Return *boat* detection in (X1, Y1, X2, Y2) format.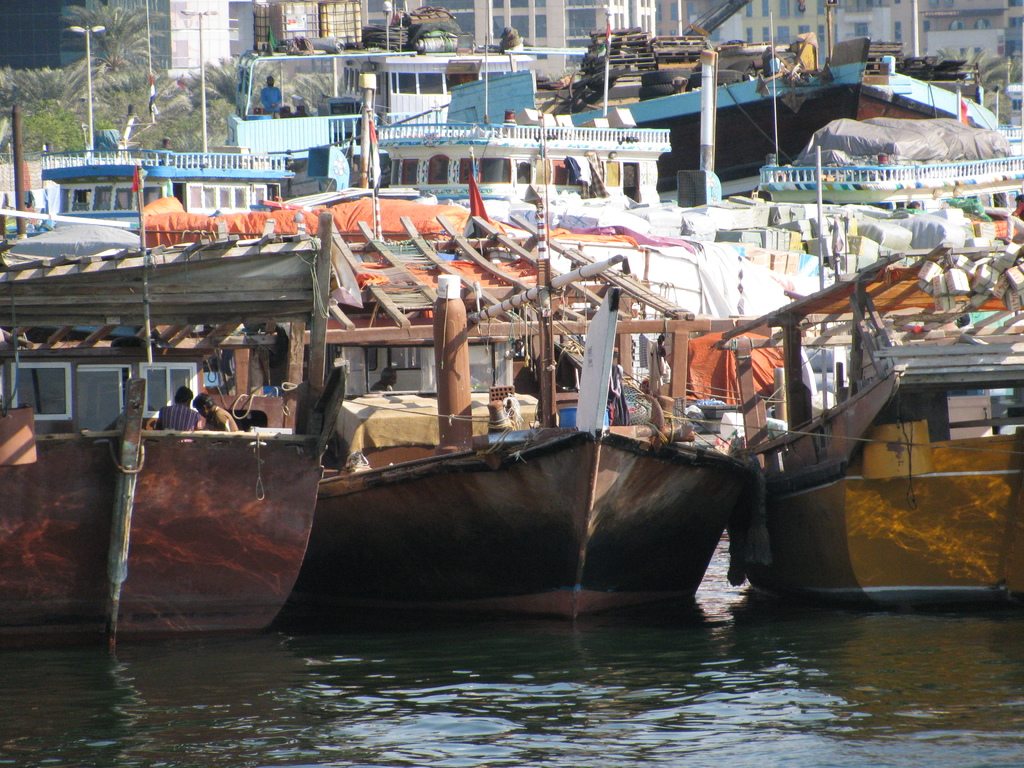
(0, 205, 350, 643).
